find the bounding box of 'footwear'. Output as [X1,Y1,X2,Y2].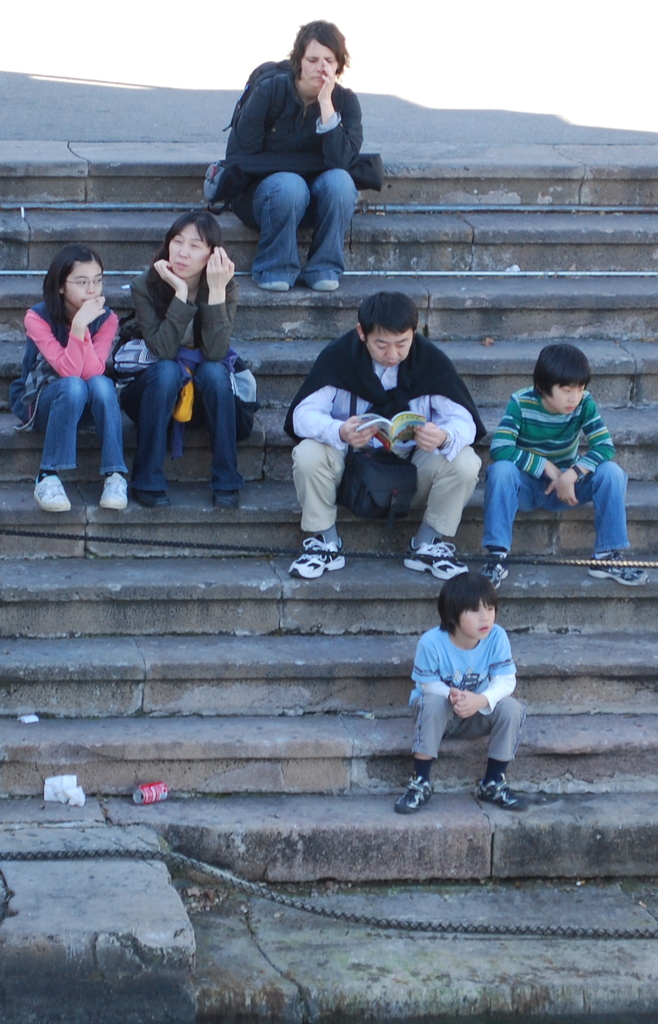
[255,275,297,289].
